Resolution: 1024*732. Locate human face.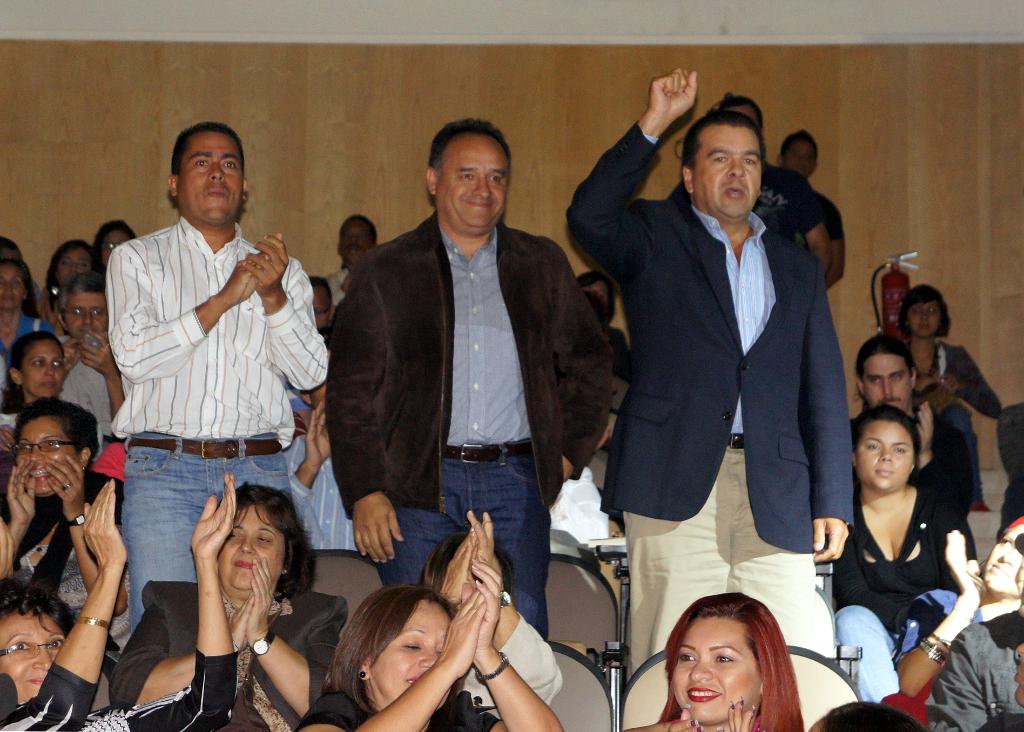
{"left": 315, "top": 287, "right": 328, "bottom": 321}.
